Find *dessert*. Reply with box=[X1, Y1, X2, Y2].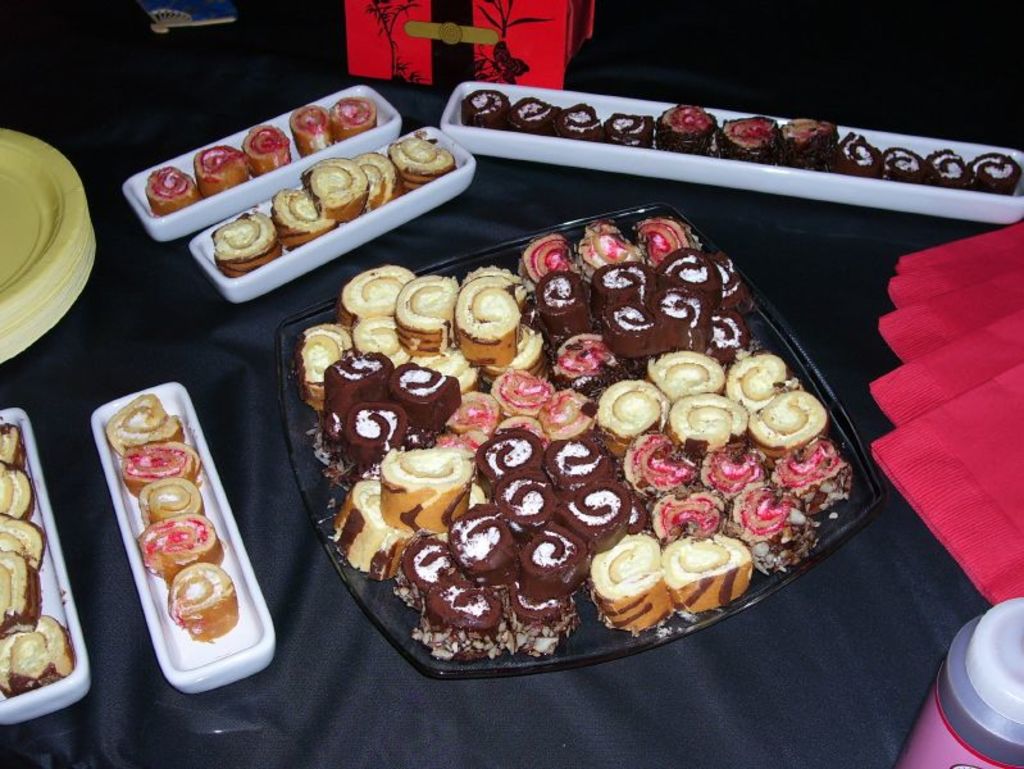
box=[778, 117, 839, 170].
